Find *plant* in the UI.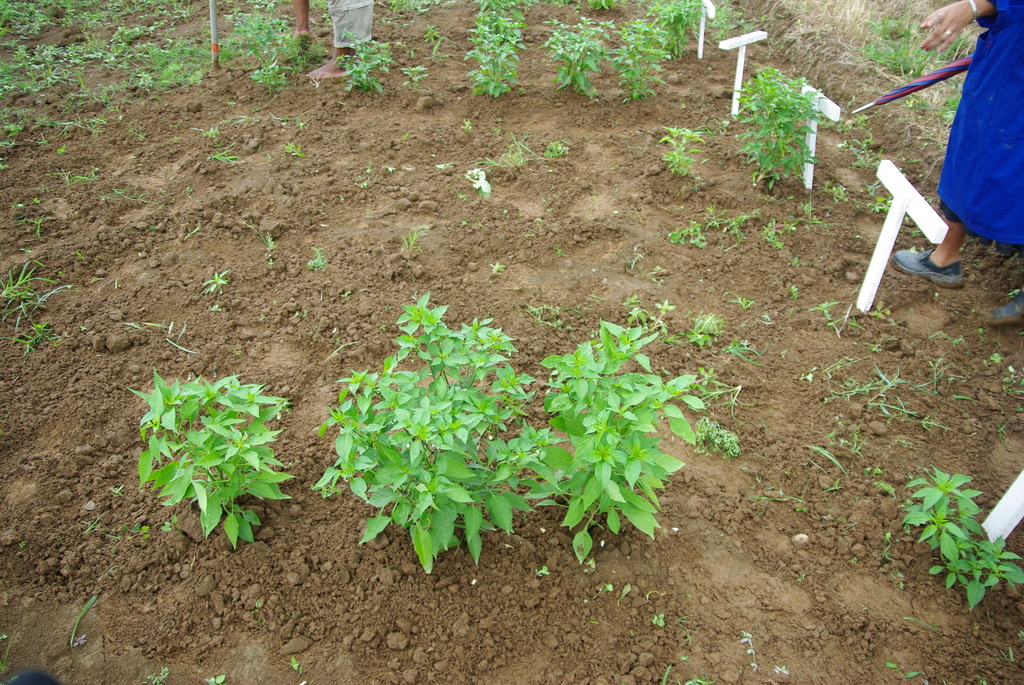
UI element at {"x1": 403, "y1": 224, "x2": 425, "y2": 251}.
